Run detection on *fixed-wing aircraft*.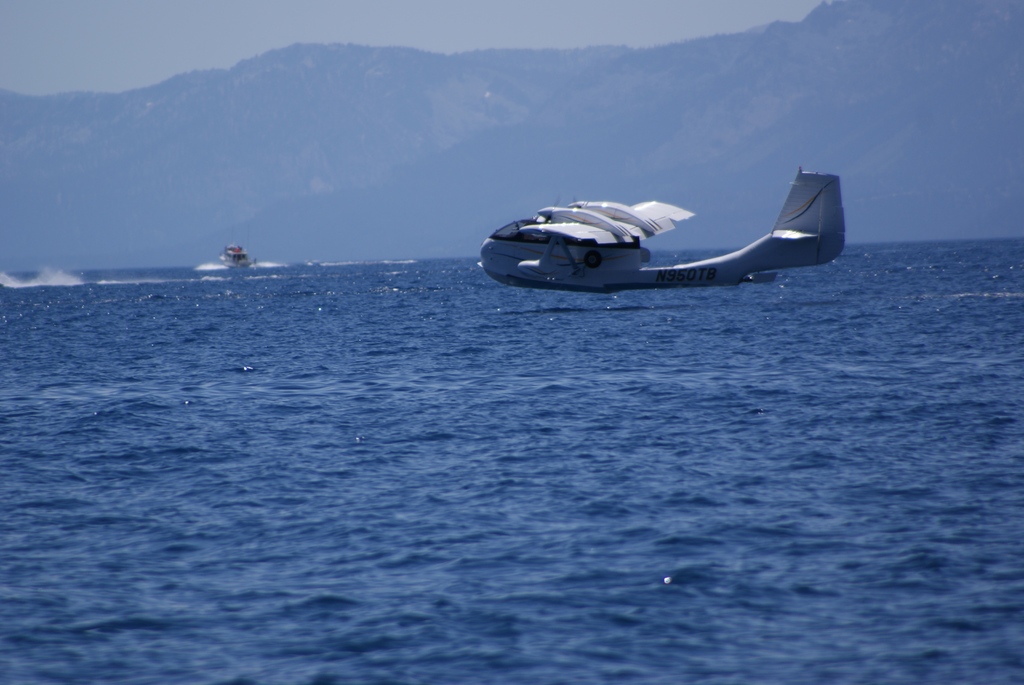
Result: BBox(470, 169, 857, 299).
